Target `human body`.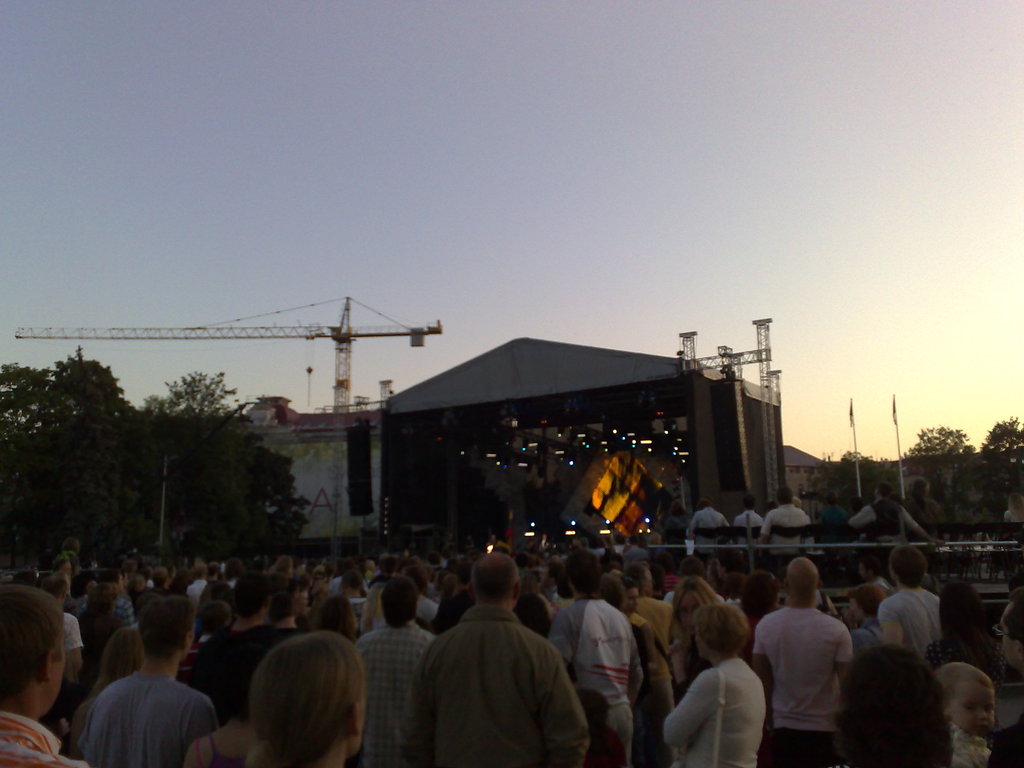
Target region: x1=935 y1=726 x2=993 y2=767.
